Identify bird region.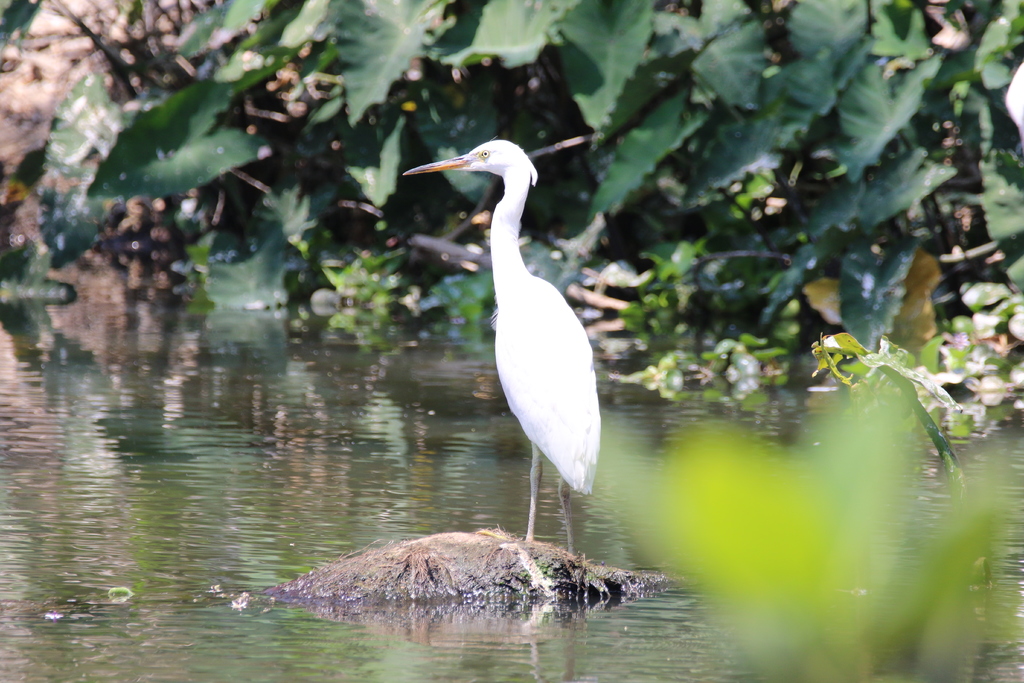
Region: <bbox>391, 129, 636, 595</bbox>.
